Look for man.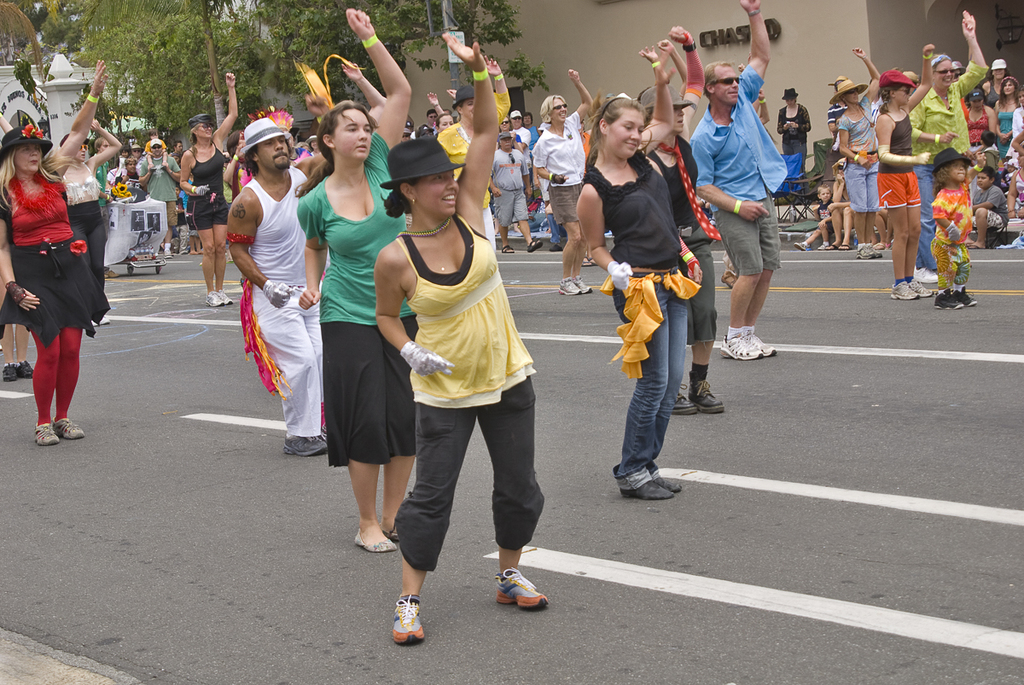
Found: 701,67,805,369.
